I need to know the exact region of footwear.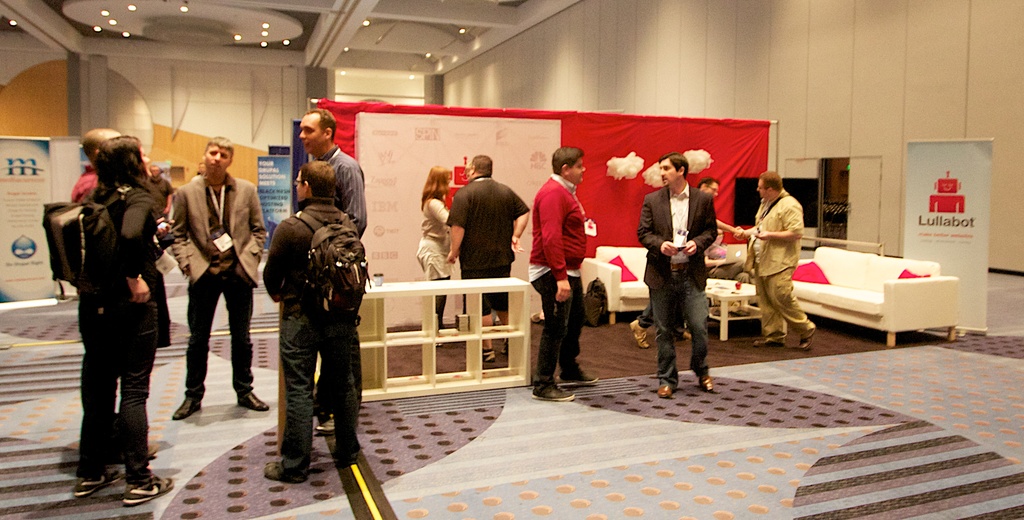
Region: <box>752,339,784,348</box>.
